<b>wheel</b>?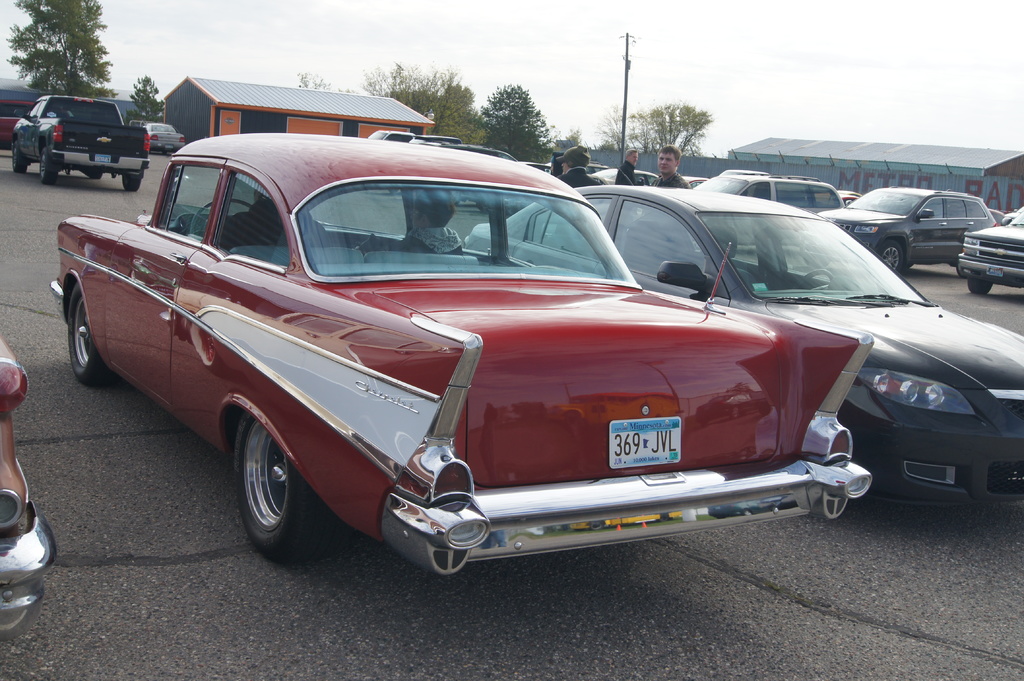
BBox(85, 173, 104, 182)
